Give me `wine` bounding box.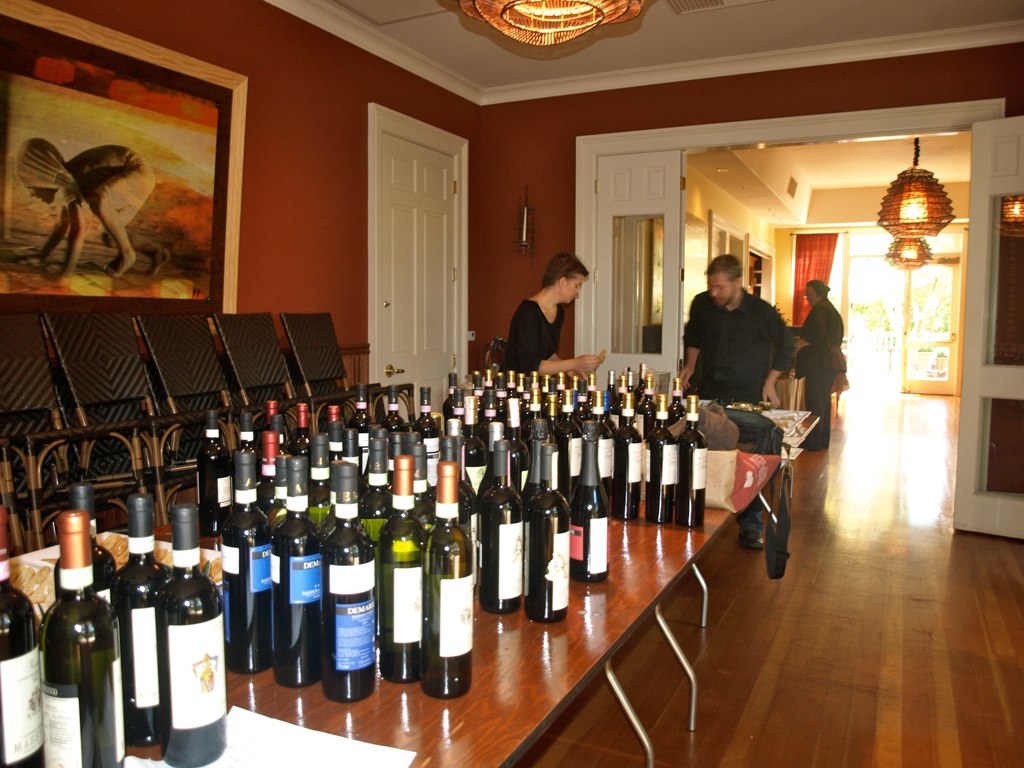
x1=0, y1=504, x2=41, y2=767.
